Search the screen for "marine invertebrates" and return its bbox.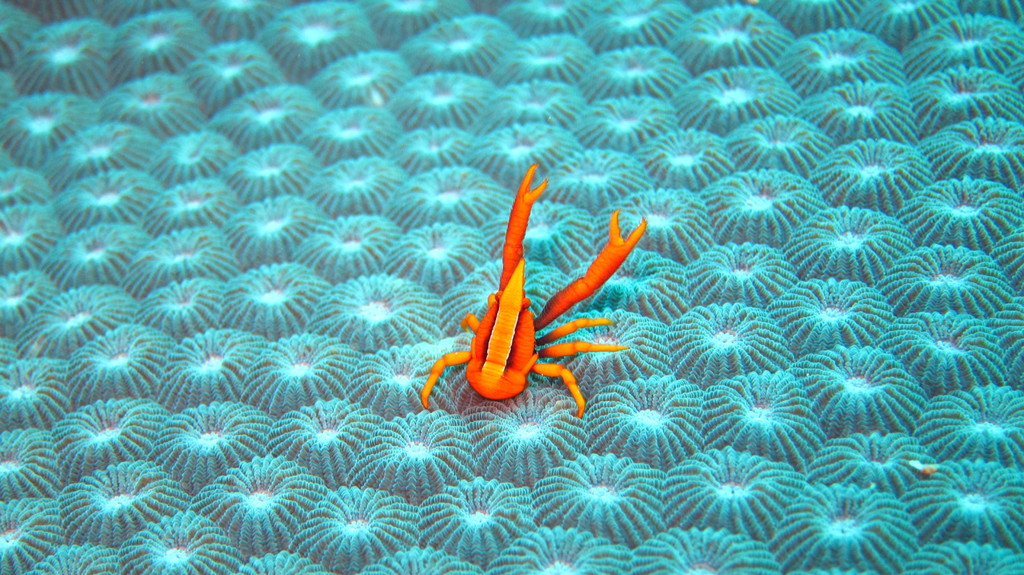
Found: Rect(456, 119, 589, 198).
